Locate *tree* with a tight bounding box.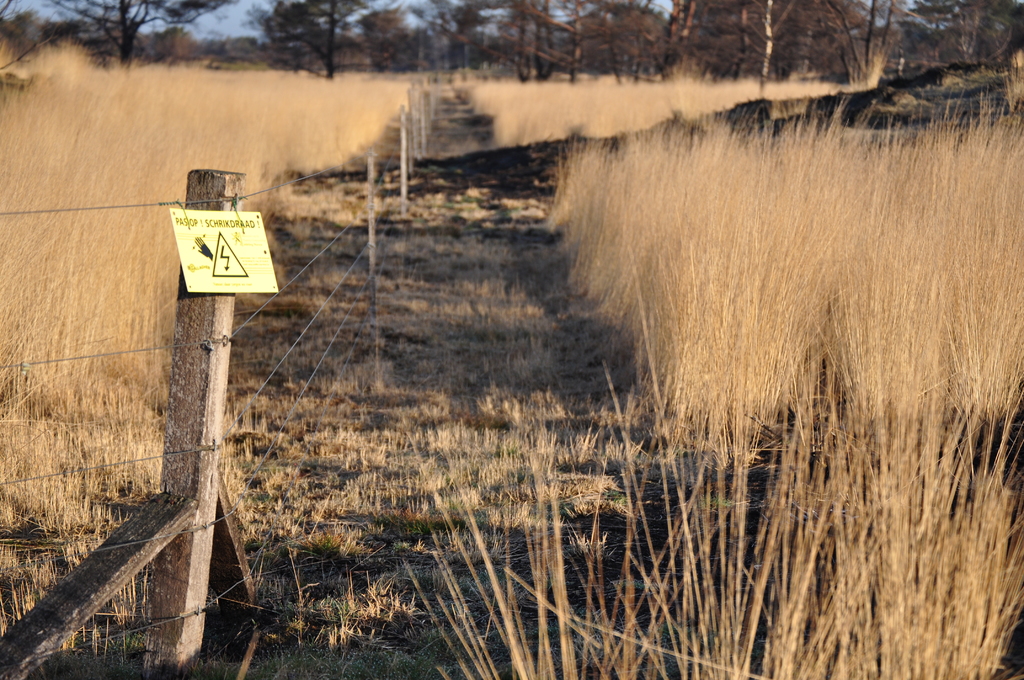
563/0/675/75.
